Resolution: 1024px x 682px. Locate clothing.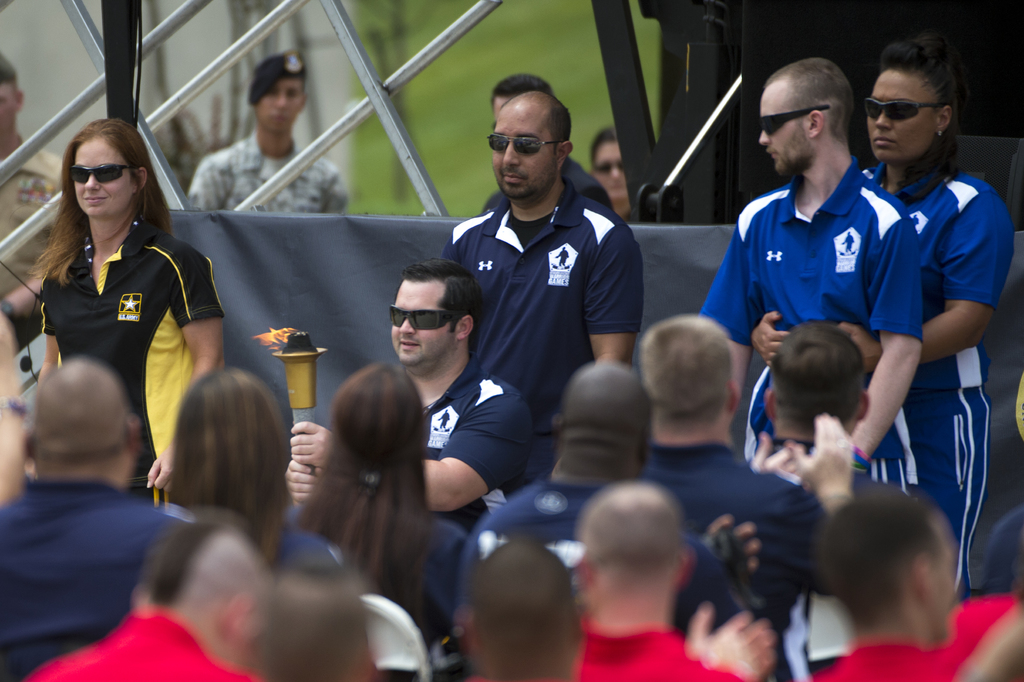
locate(696, 150, 925, 489).
